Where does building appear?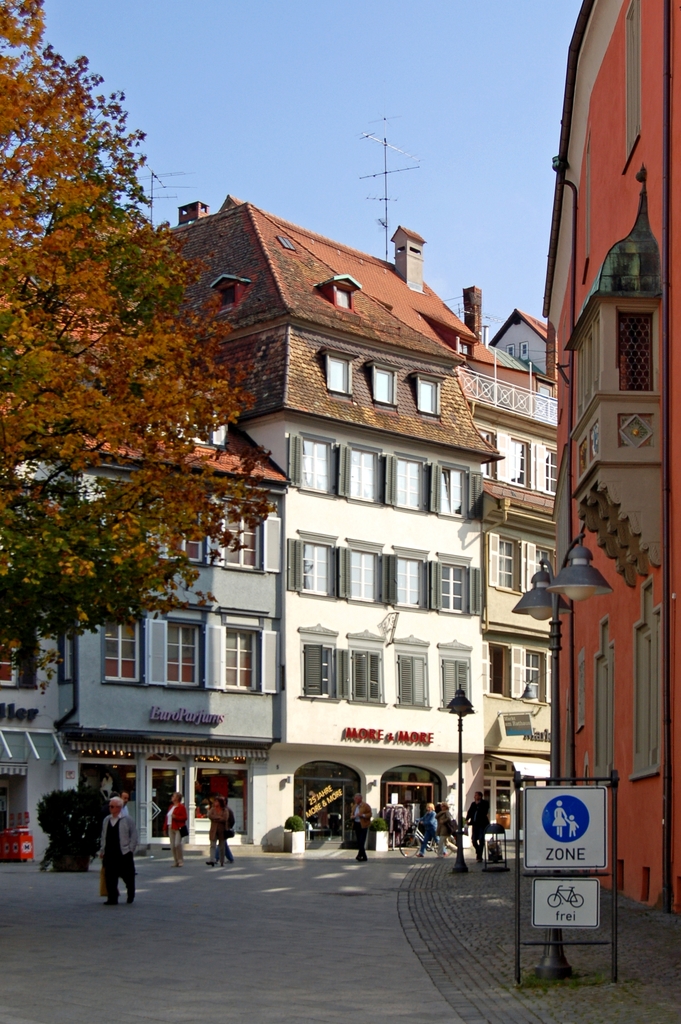
Appears at {"left": 449, "top": 301, "right": 561, "bottom": 868}.
